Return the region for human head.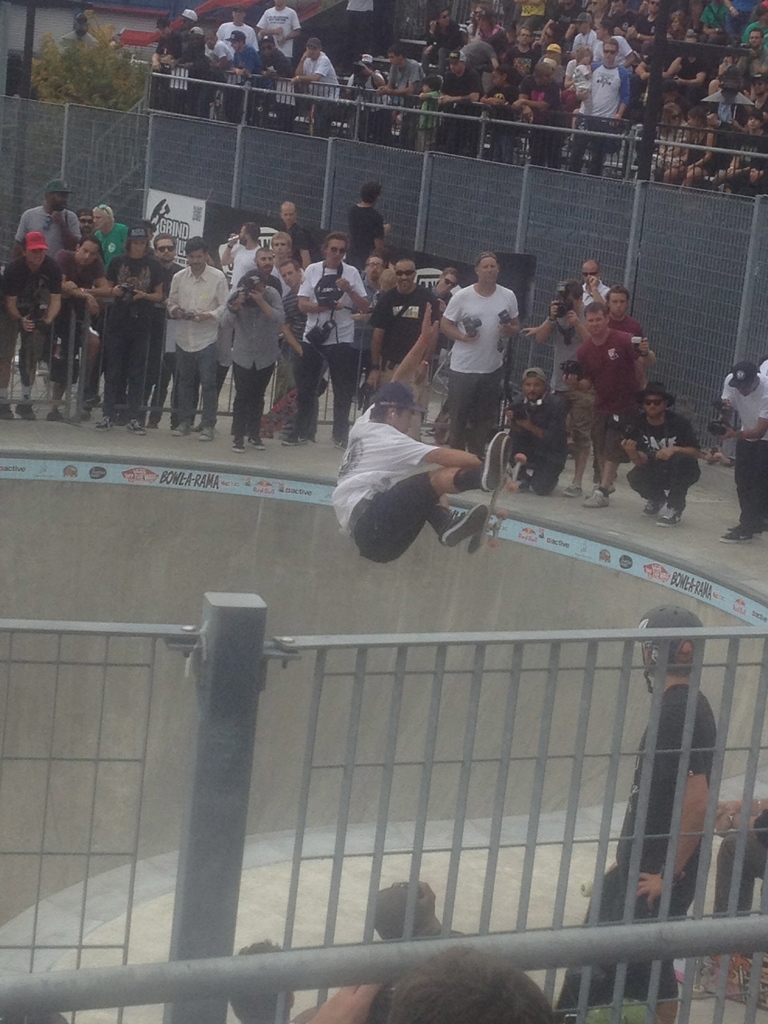
<region>531, 61, 557, 85</region>.
